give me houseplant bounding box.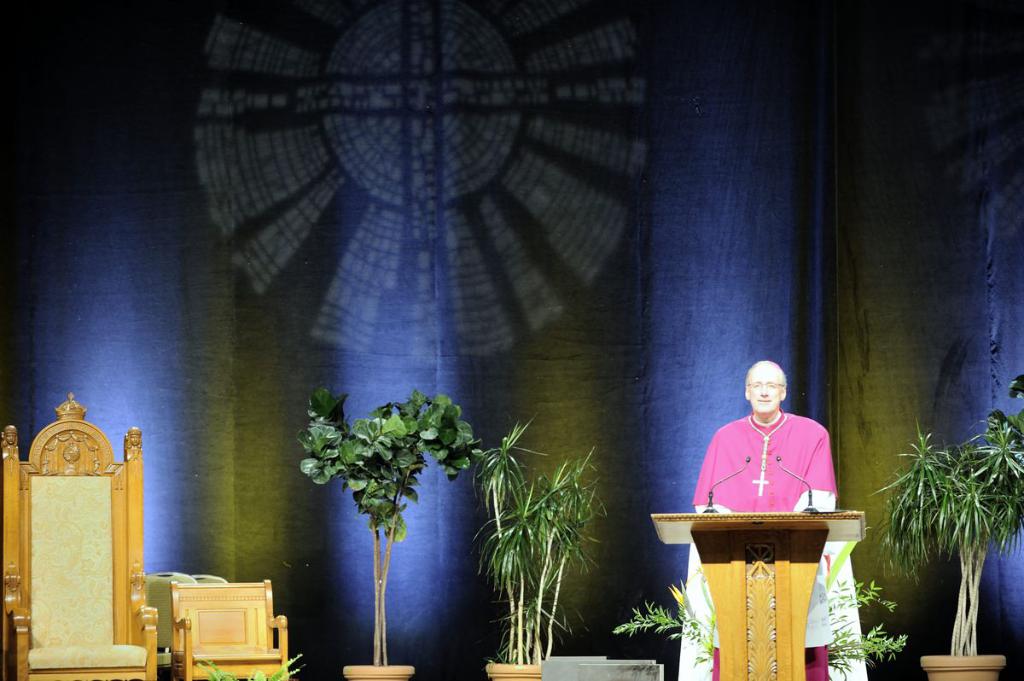
(left=472, top=407, right=607, bottom=680).
